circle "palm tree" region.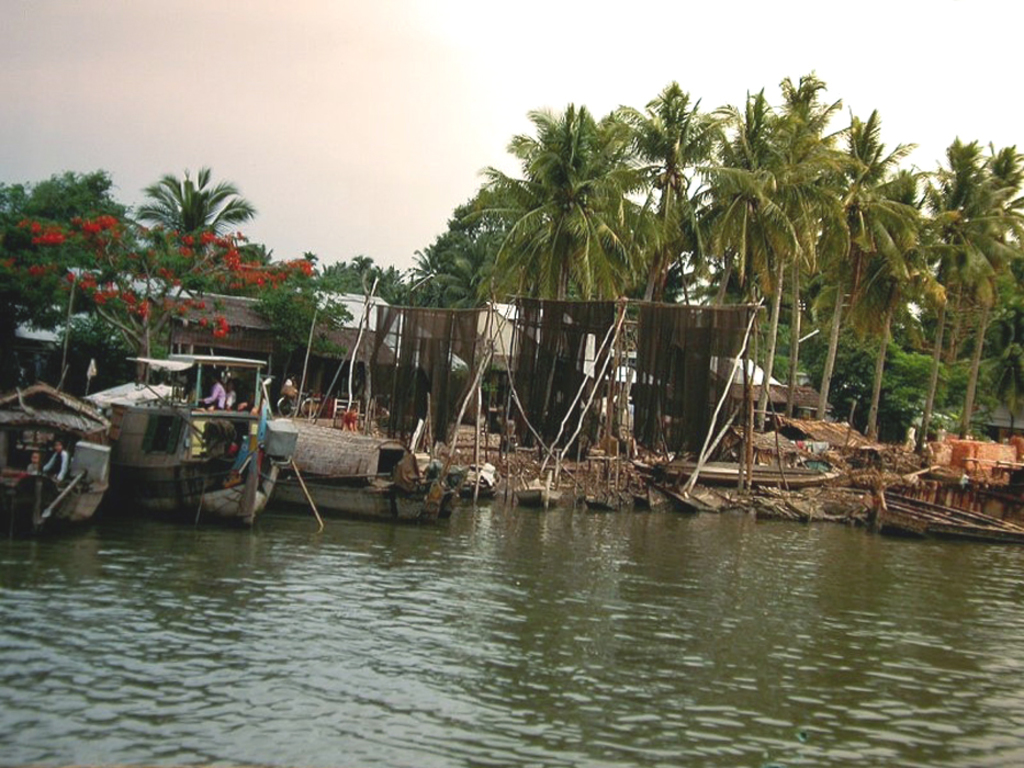
Region: l=463, t=102, r=660, b=305.
